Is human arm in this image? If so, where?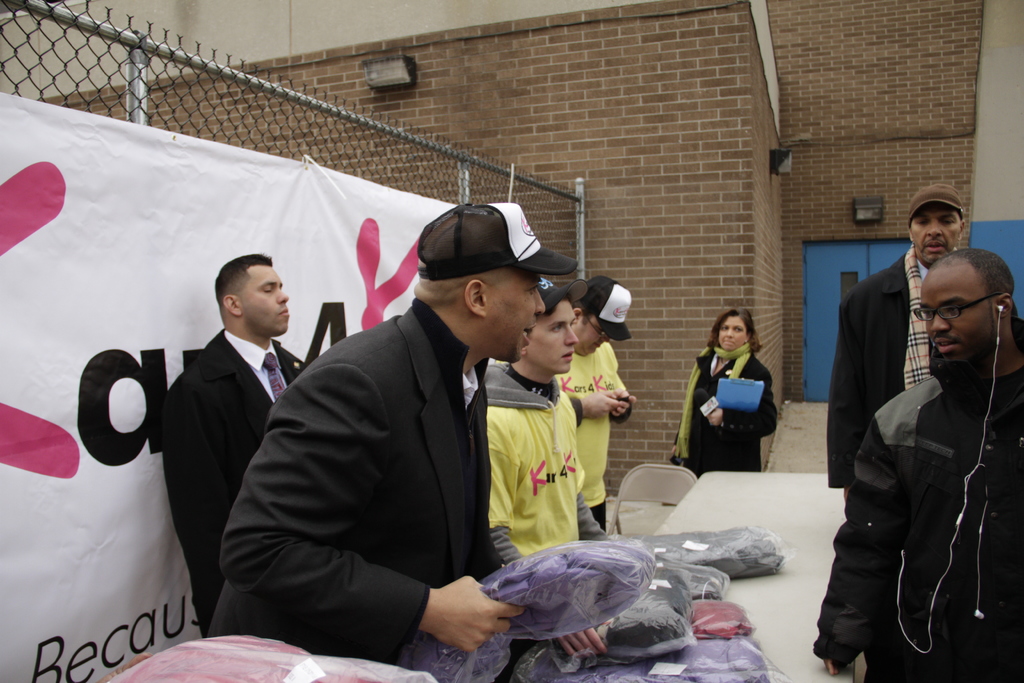
Yes, at region(557, 383, 630, 423).
